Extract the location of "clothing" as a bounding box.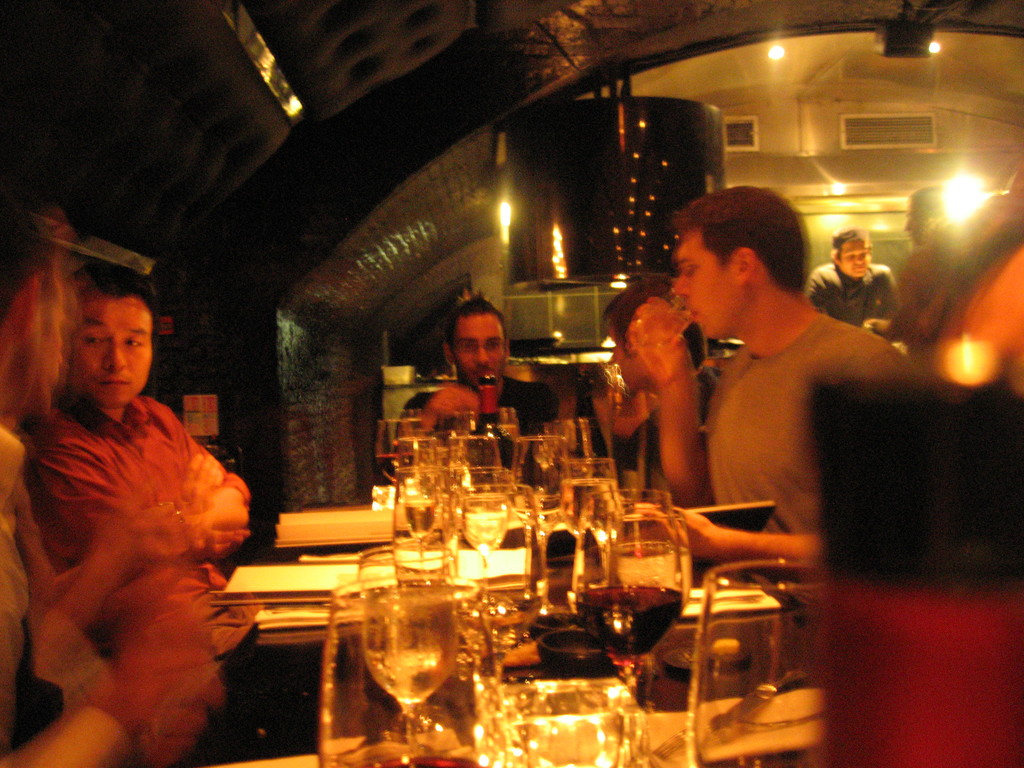
bbox=(24, 381, 260, 687).
